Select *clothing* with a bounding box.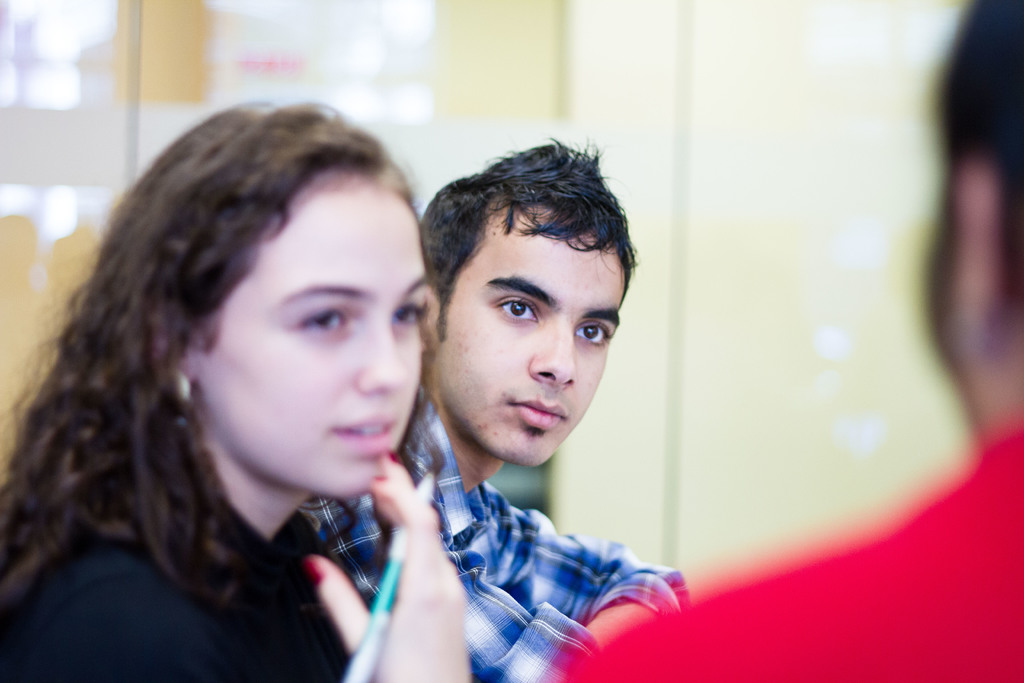
<bbox>561, 414, 1023, 682</bbox>.
